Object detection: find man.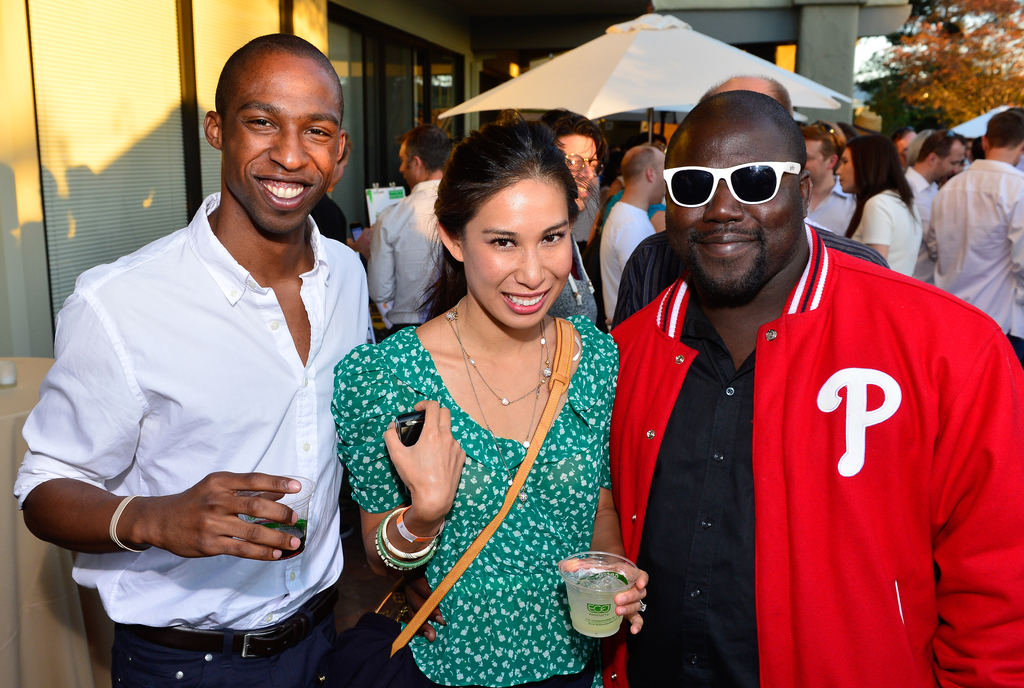
bbox(911, 131, 969, 285).
